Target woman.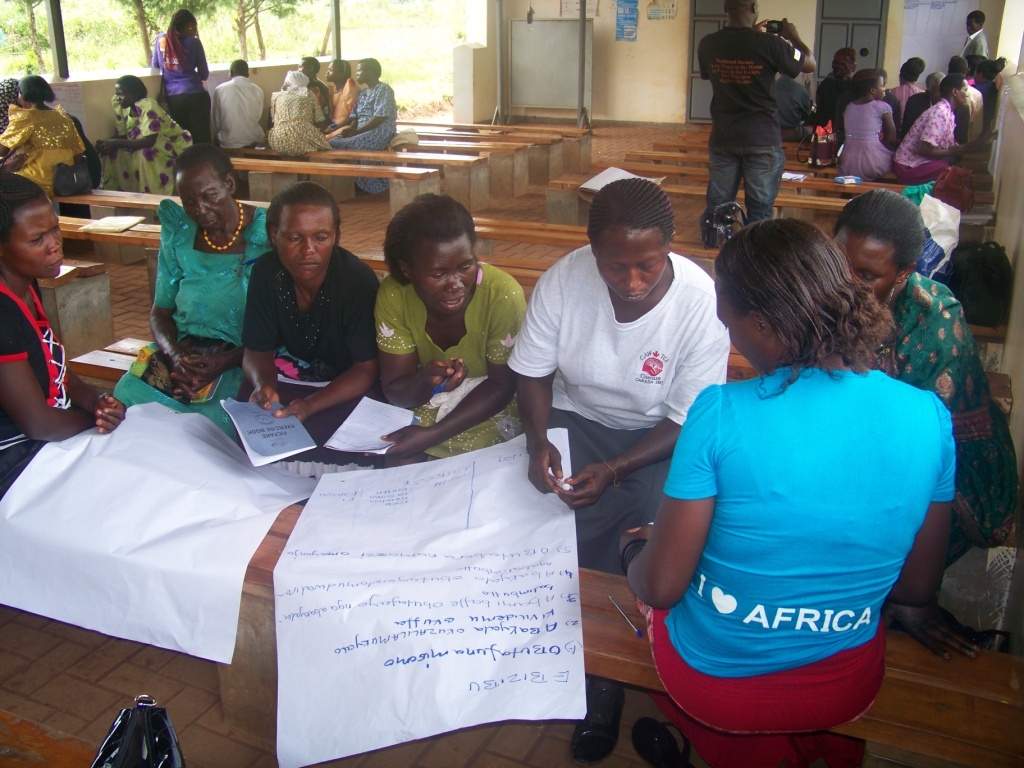
Target region: l=327, t=57, r=397, b=194.
